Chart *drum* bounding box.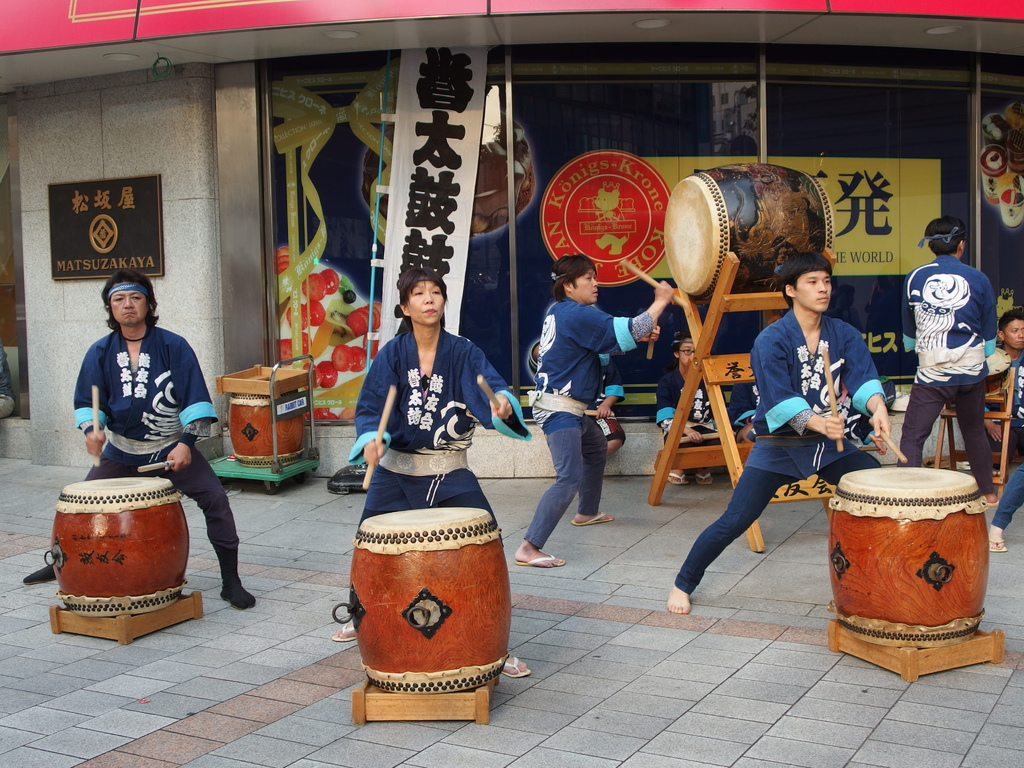
Charted: bbox=(663, 163, 833, 301).
